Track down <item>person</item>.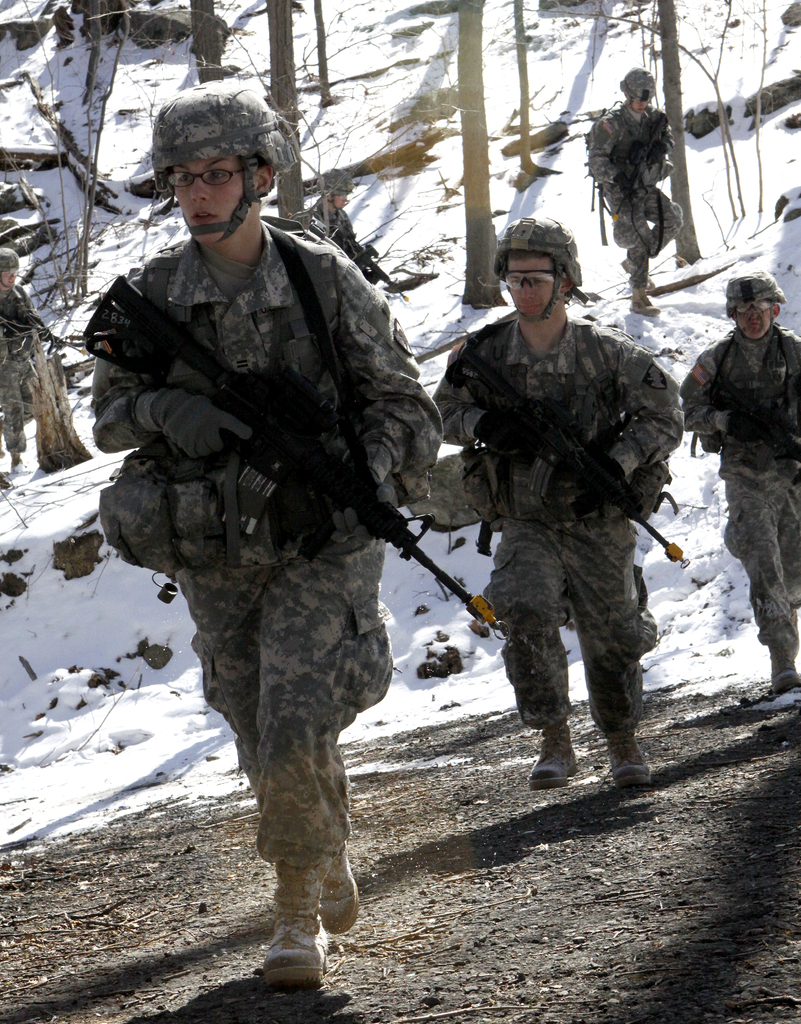
Tracked to left=676, top=269, right=800, bottom=696.
